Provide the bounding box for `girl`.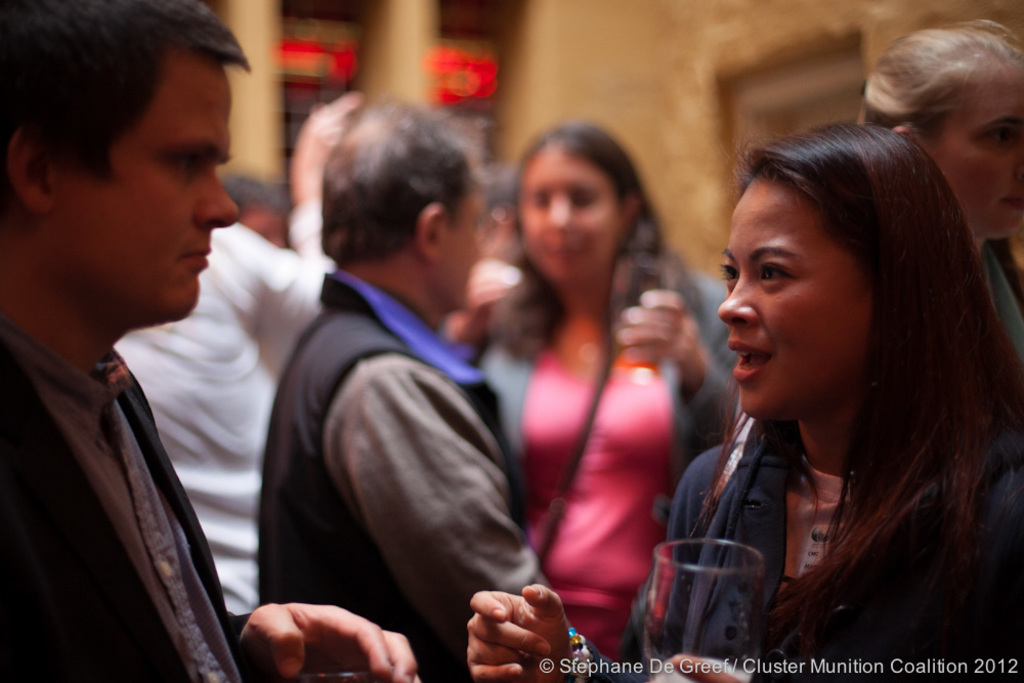
[left=840, top=11, right=1023, bottom=290].
